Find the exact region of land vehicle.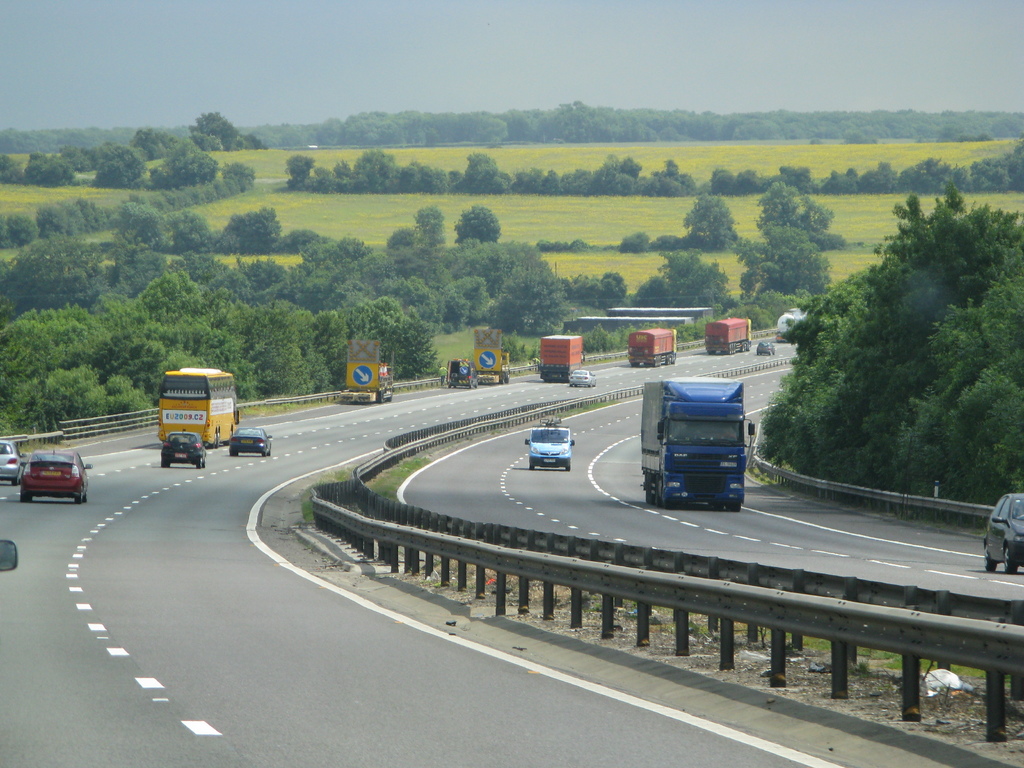
Exact region: x1=472 y1=327 x2=513 y2=383.
